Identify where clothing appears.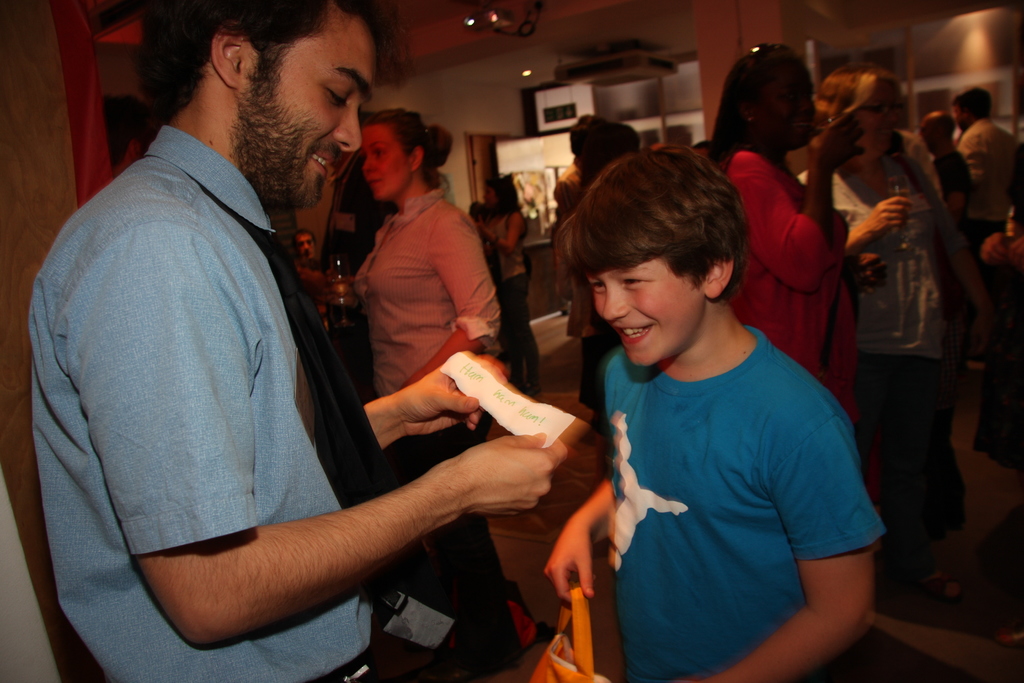
Appears at <box>582,339,892,682</box>.
